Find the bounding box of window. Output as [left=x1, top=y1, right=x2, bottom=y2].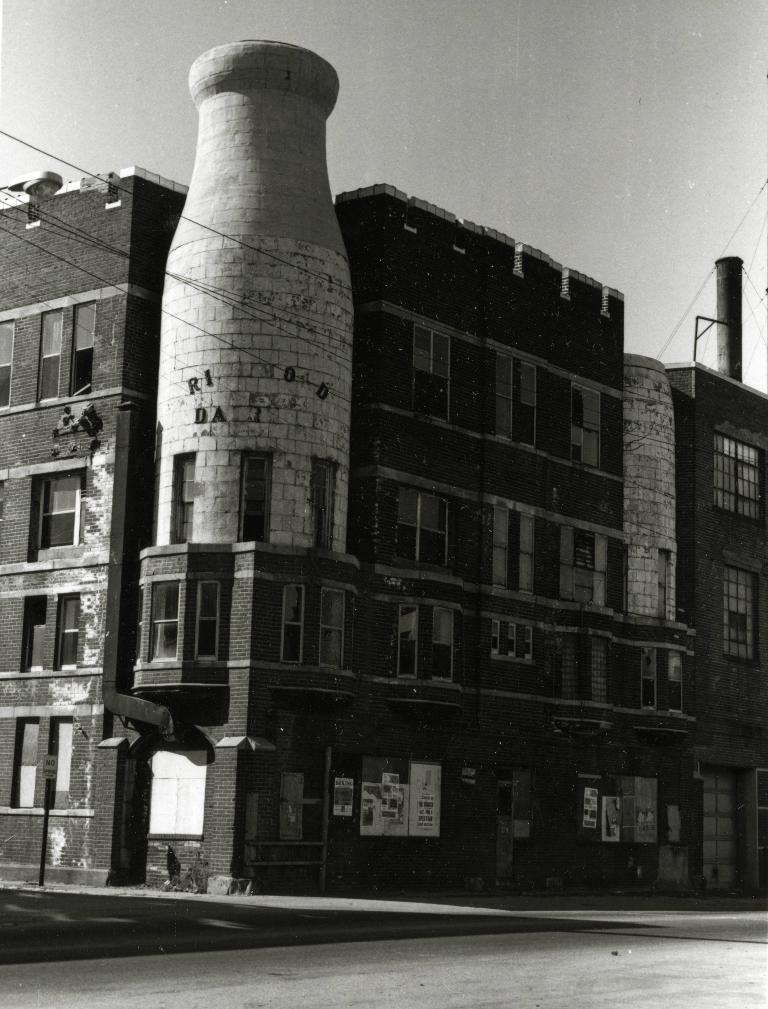
[left=66, top=295, right=99, bottom=397].
